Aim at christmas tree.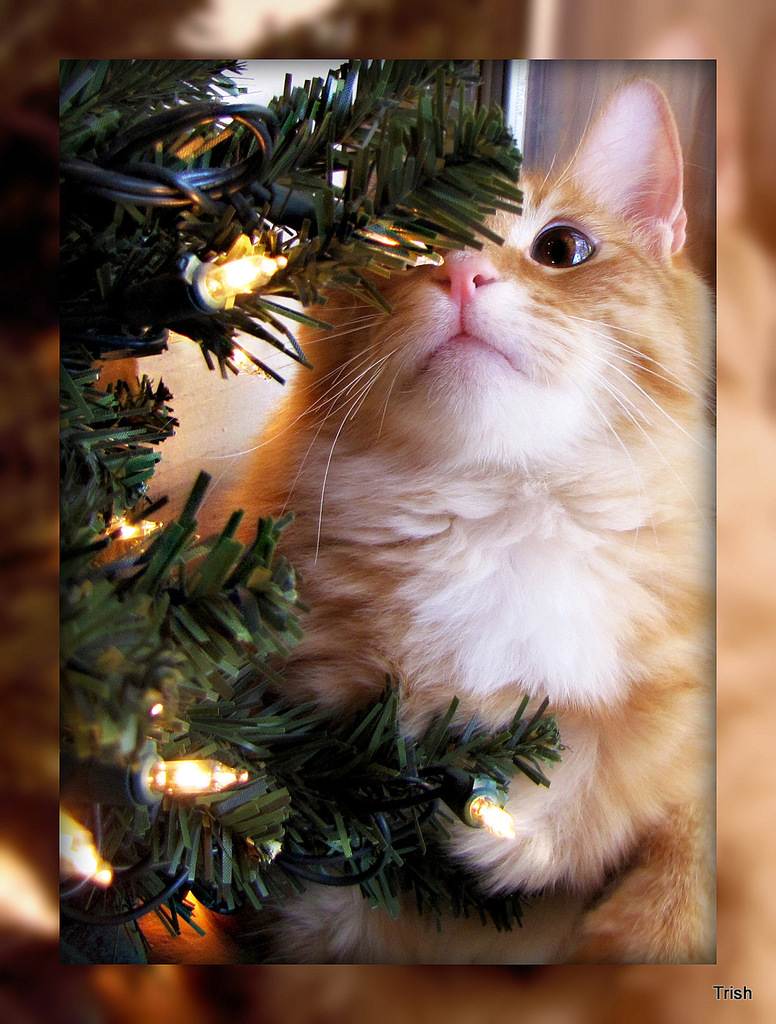
Aimed at 54,52,560,968.
